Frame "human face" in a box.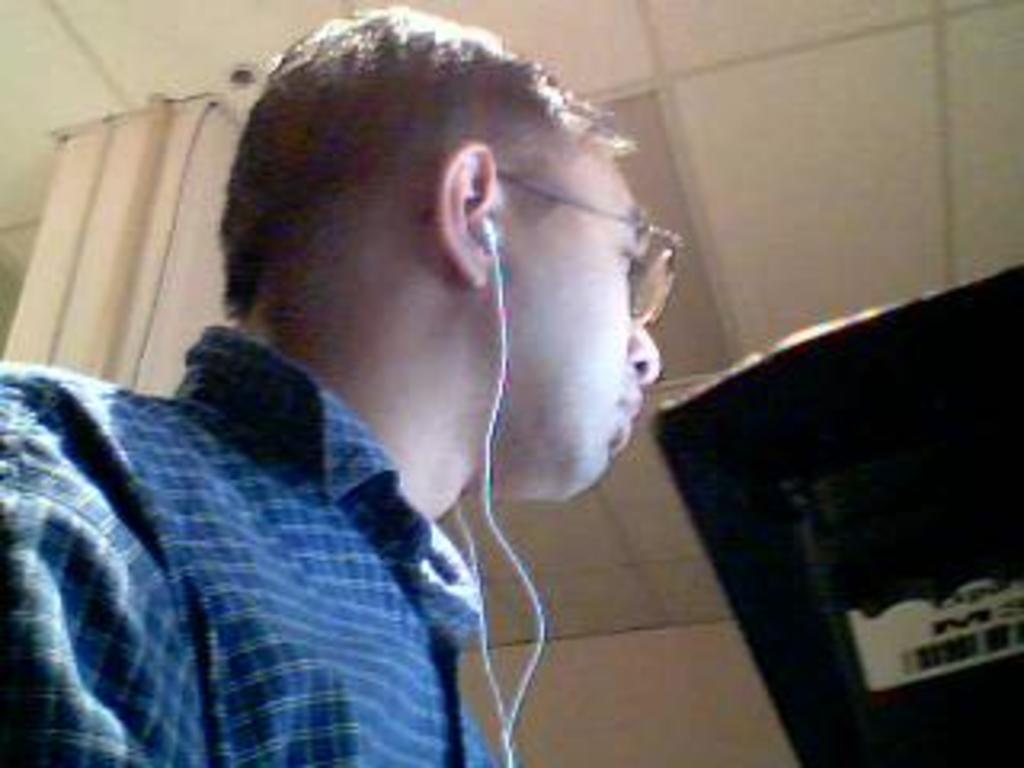
pyautogui.locateOnScreen(522, 166, 656, 499).
